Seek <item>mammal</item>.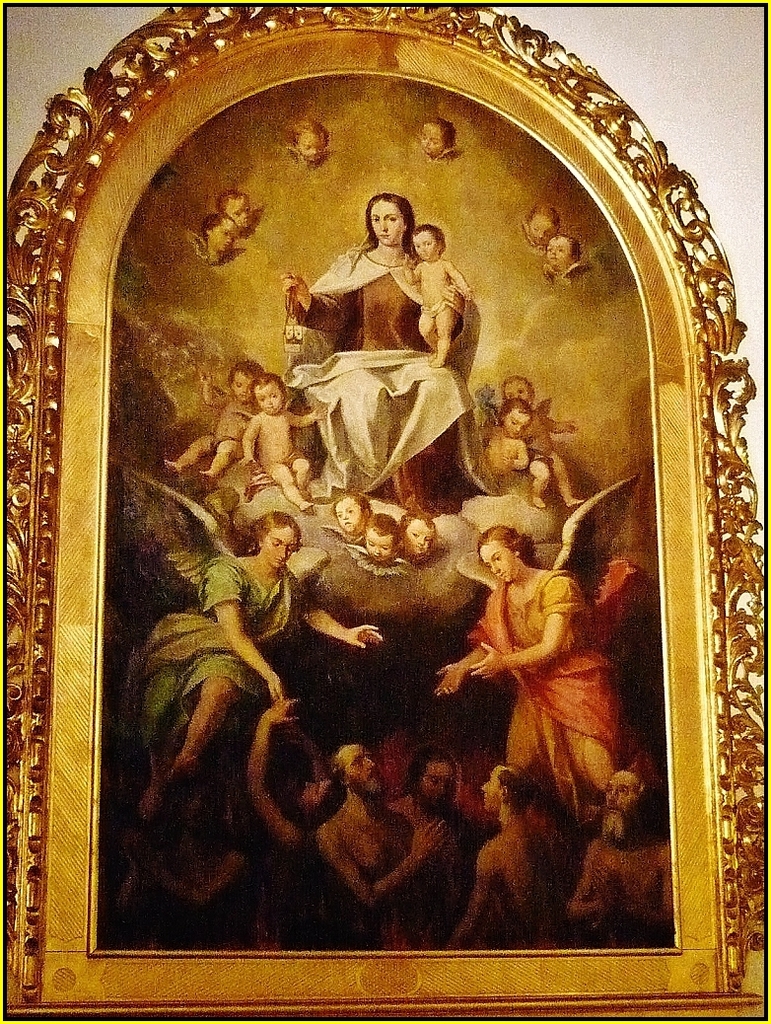
(x1=473, y1=391, x2=525, y2=483).
